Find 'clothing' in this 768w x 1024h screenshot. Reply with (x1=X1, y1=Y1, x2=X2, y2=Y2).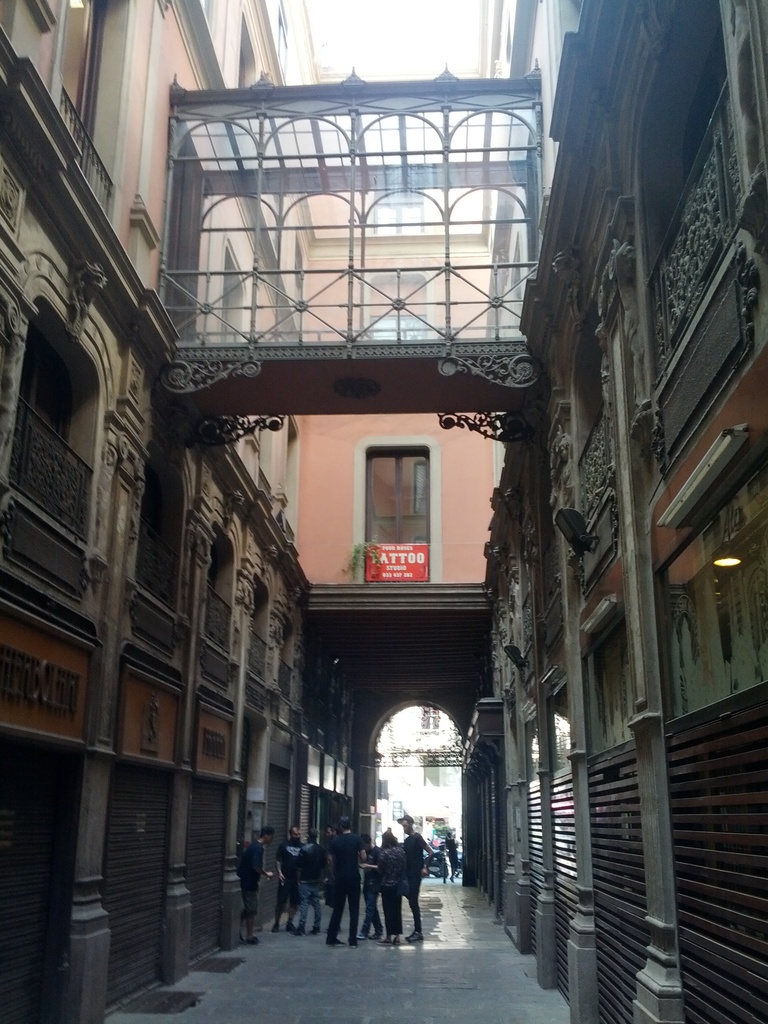
(x1=376, y1=850, x2=406, y2=940).
